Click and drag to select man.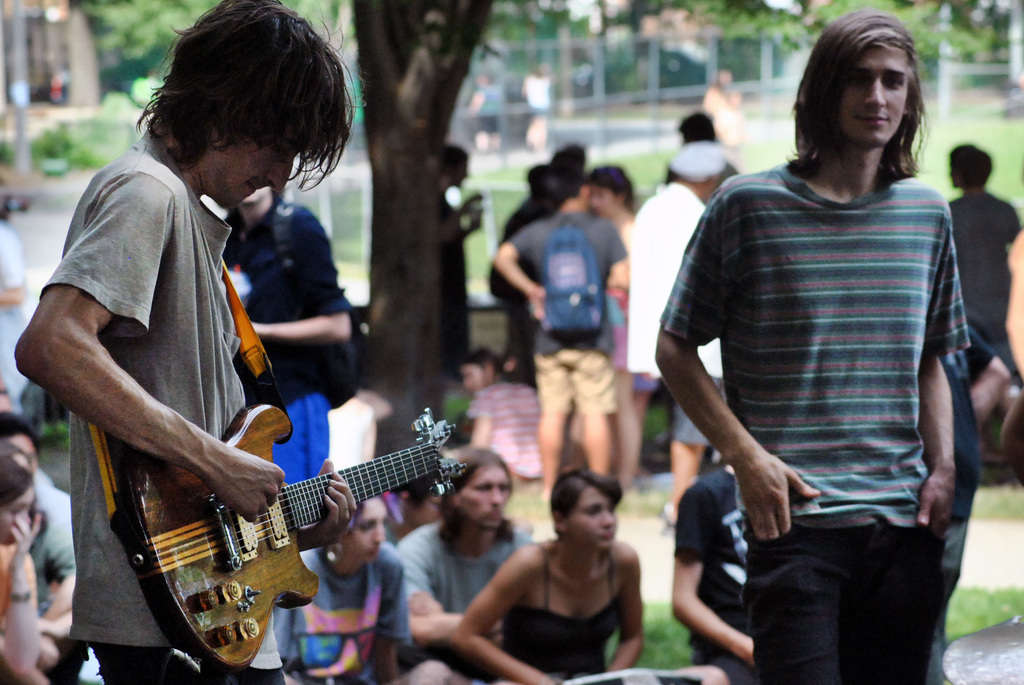
Selection: bbox(650, 16, 977, 684).
